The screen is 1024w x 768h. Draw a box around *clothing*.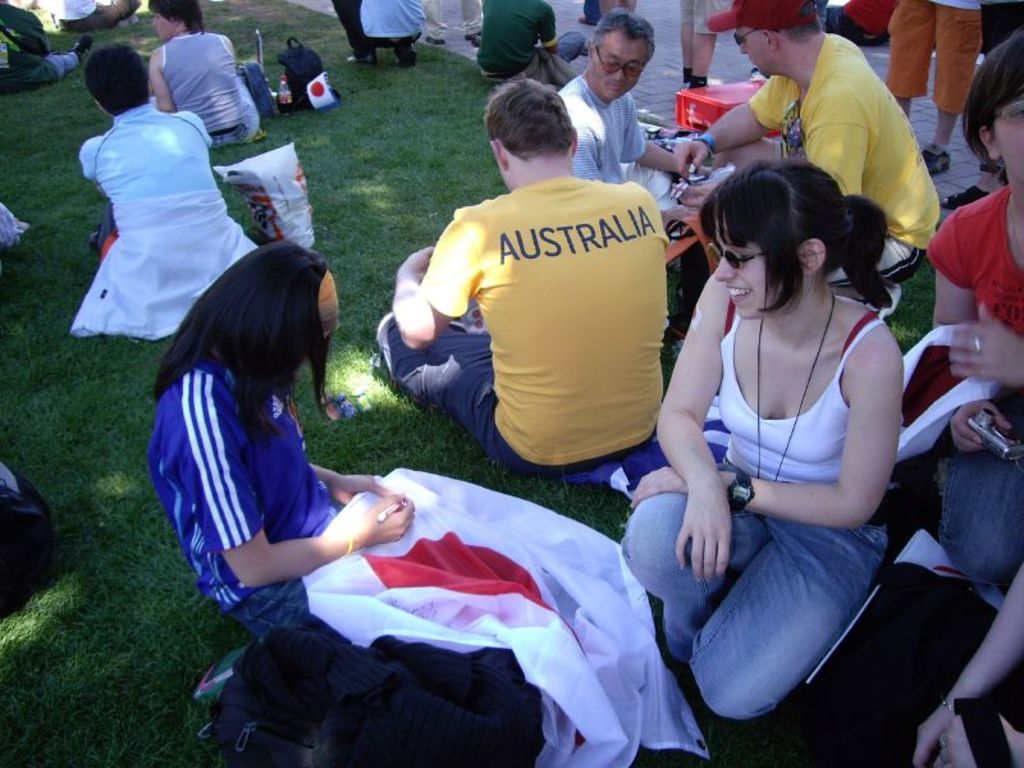
545 56 645 178.
